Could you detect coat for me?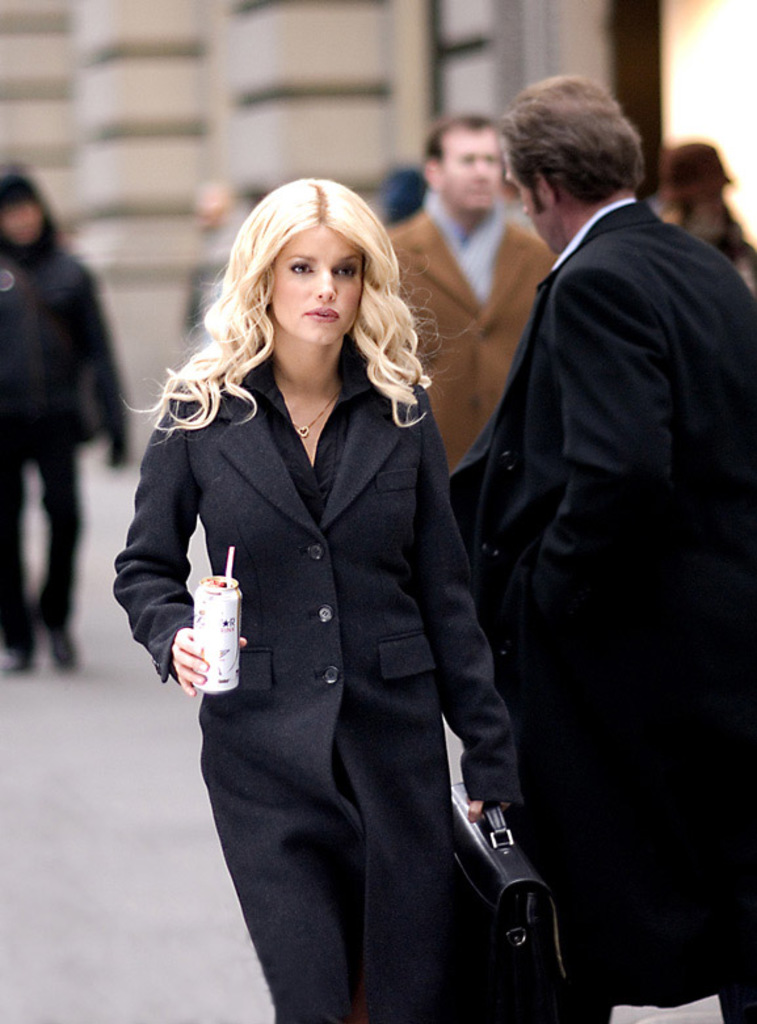
Detection result: <box>384,191,571,481</box>.
